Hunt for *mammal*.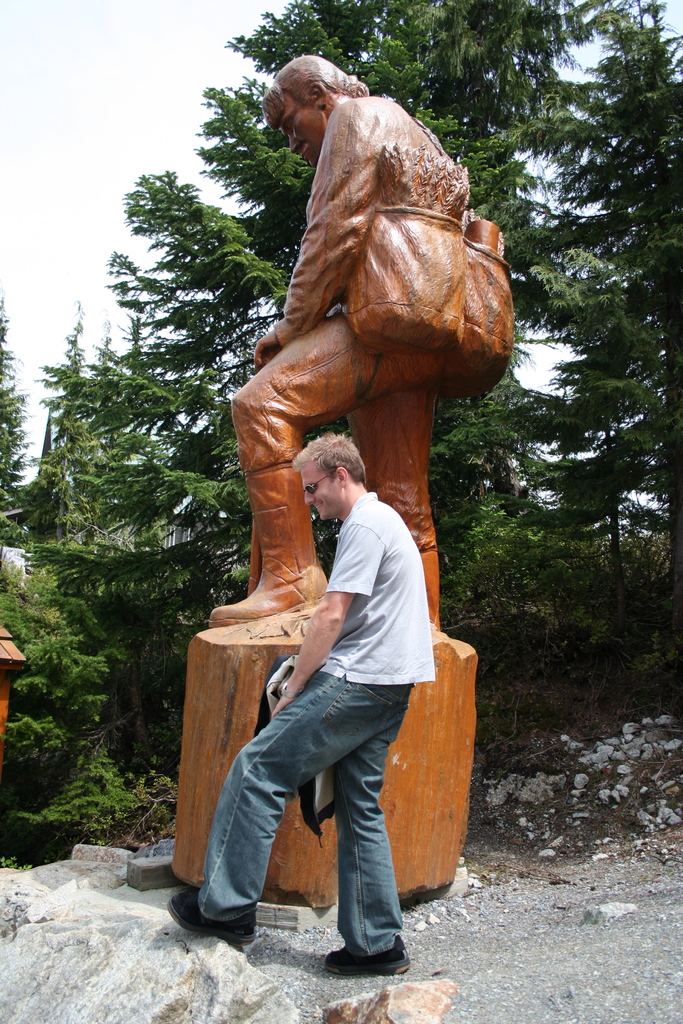
Hunted down at bbox(204, 410, 450, 964).
